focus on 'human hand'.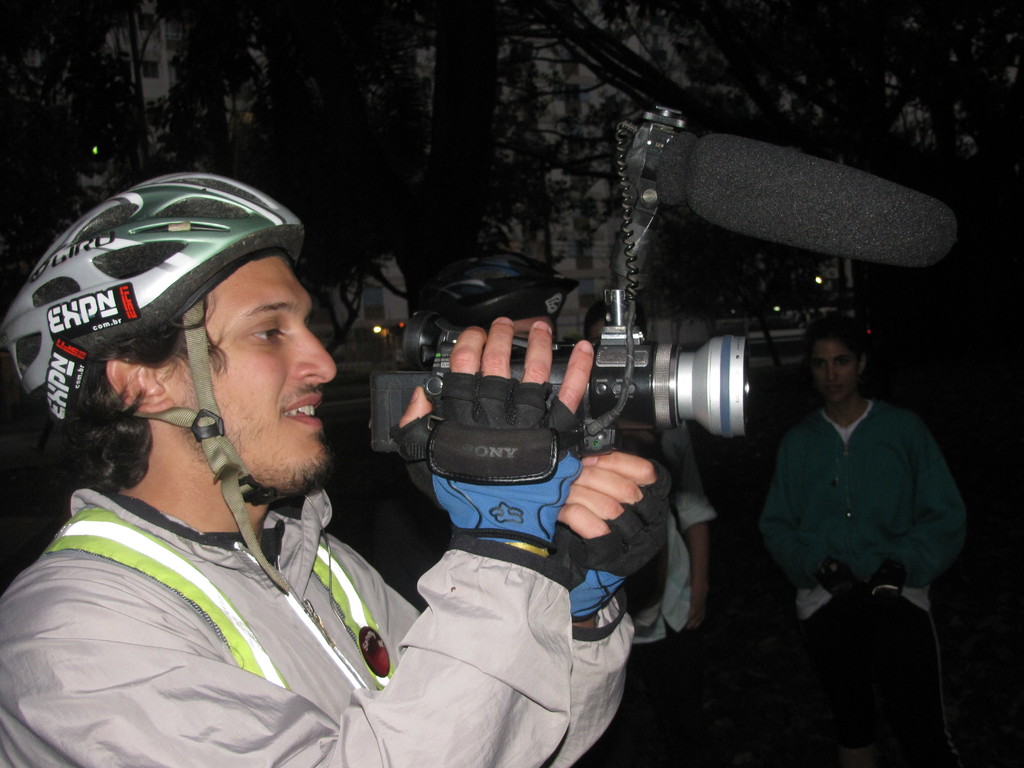
Focused at (817,557,865,606).
